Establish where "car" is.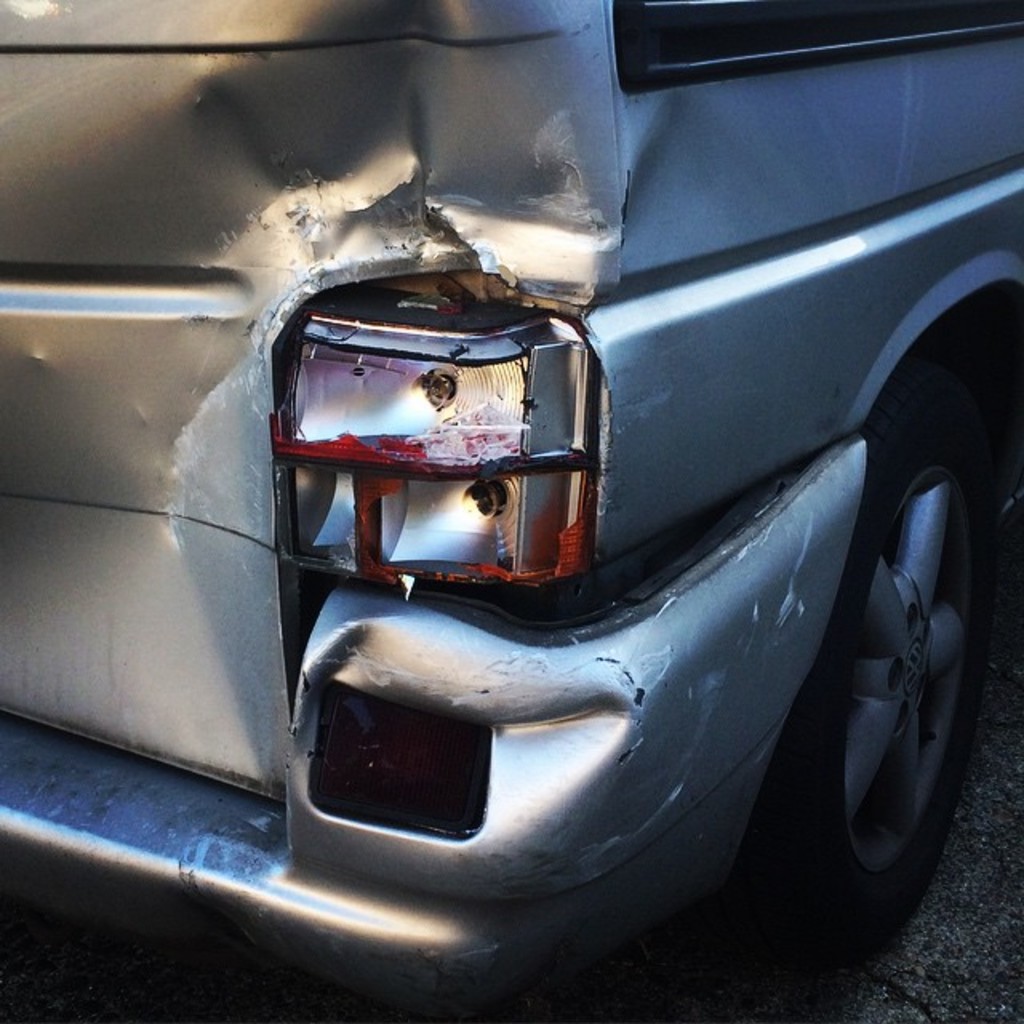
Established at 0, 0, 1022, 1022.
